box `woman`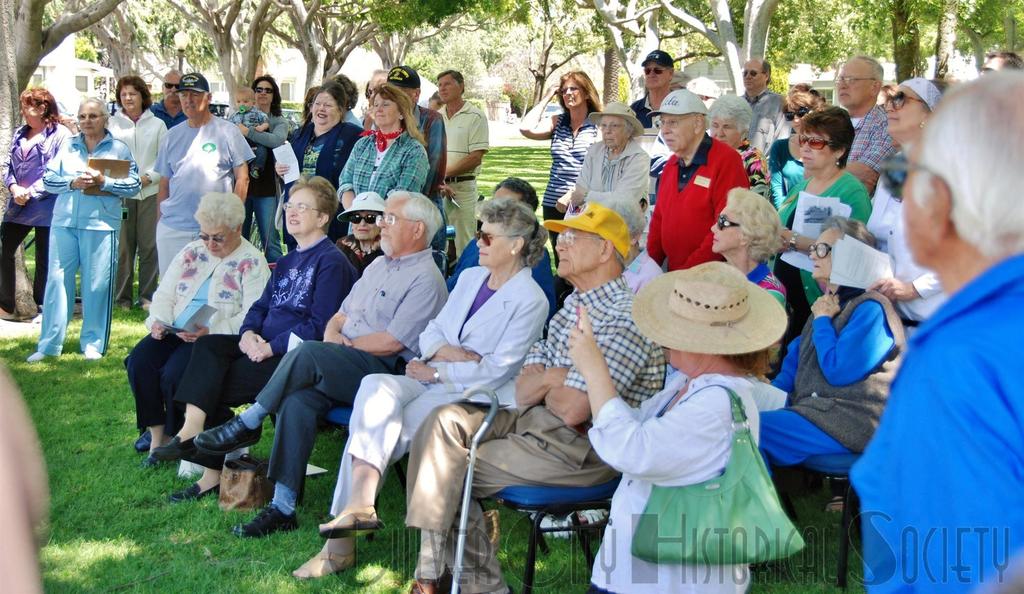
280,83,377,192
